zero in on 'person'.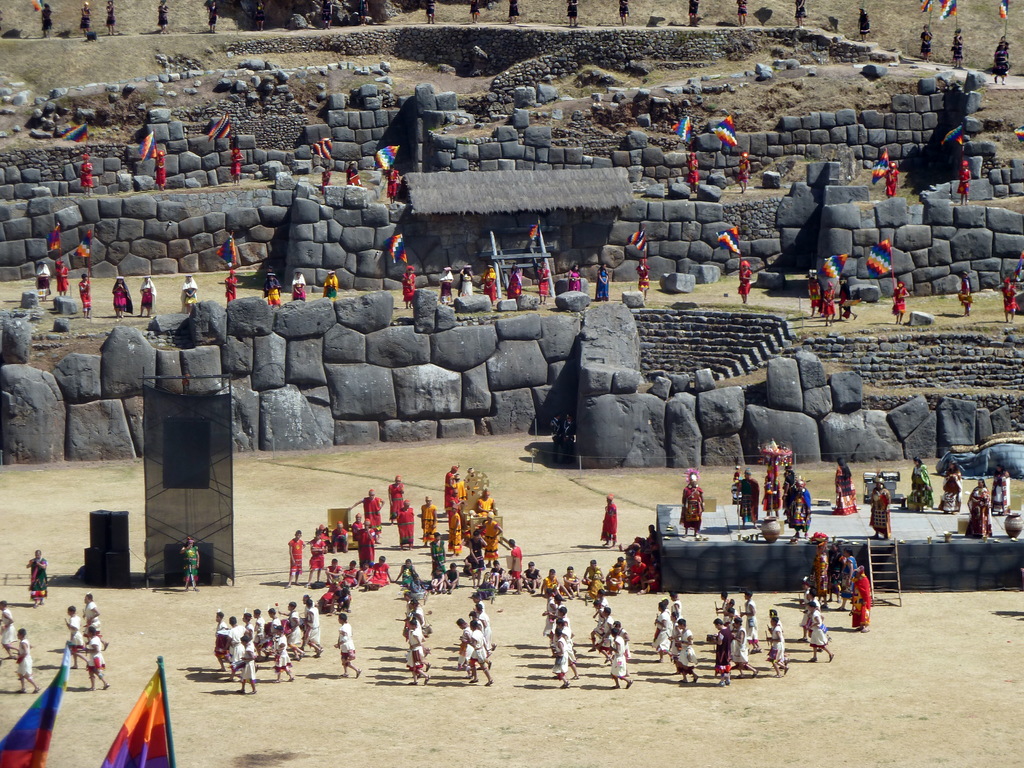
Zeroed in: x1=225 y1=264 x2=239 y2=300.
